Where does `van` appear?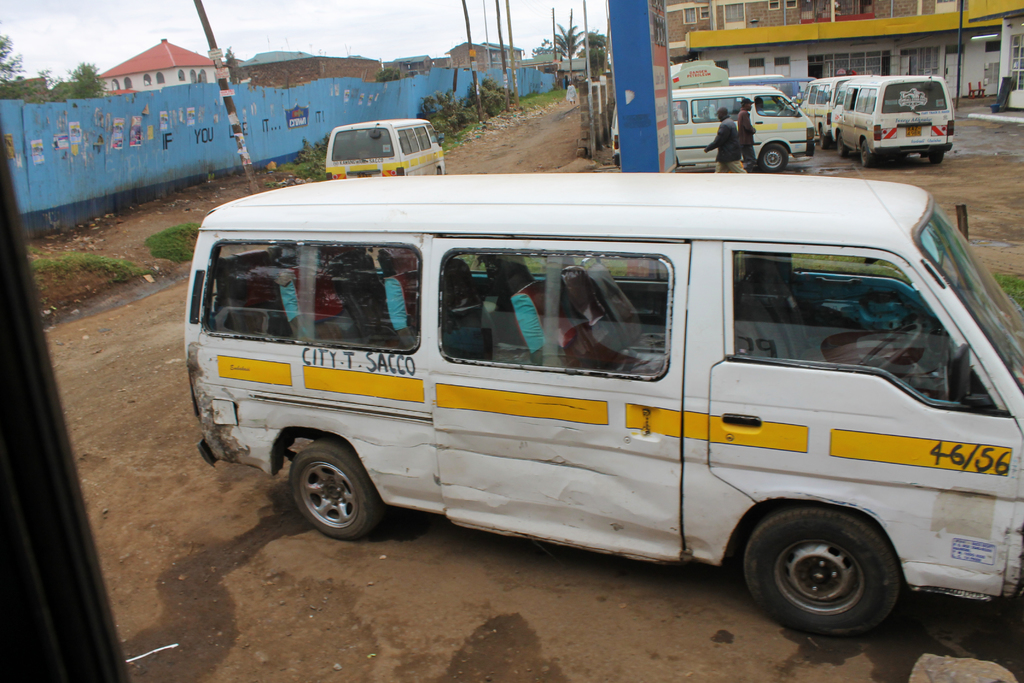
Appears at (797, 73, 876, 149).
